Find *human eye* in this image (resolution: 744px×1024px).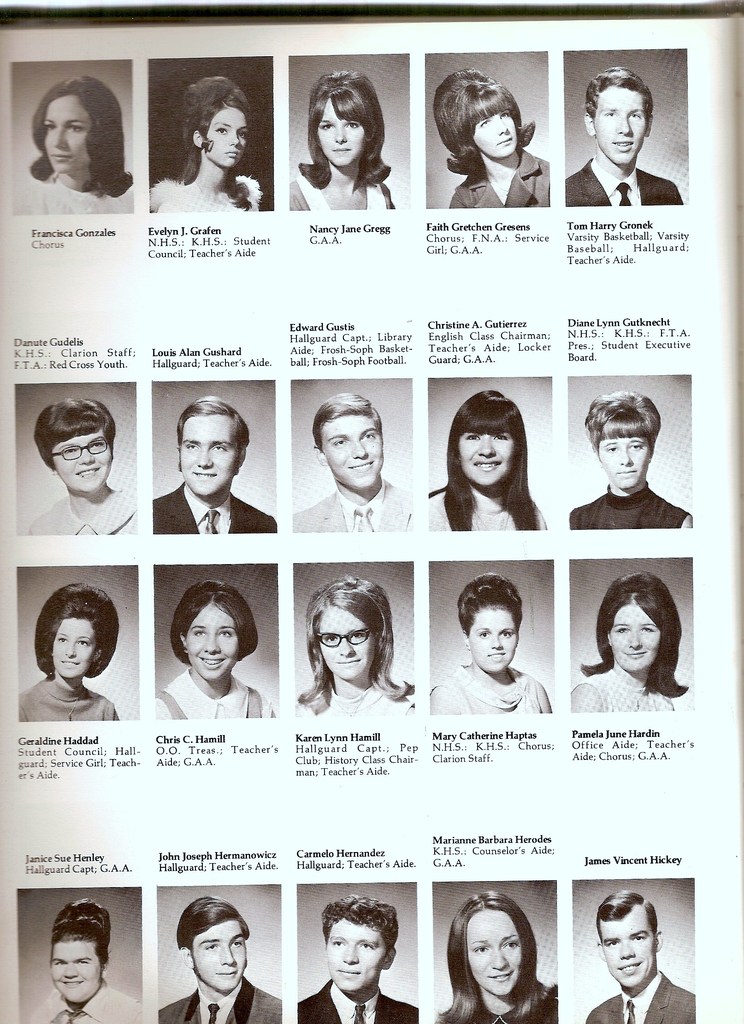
select_region(630, 929, 648, 941).
